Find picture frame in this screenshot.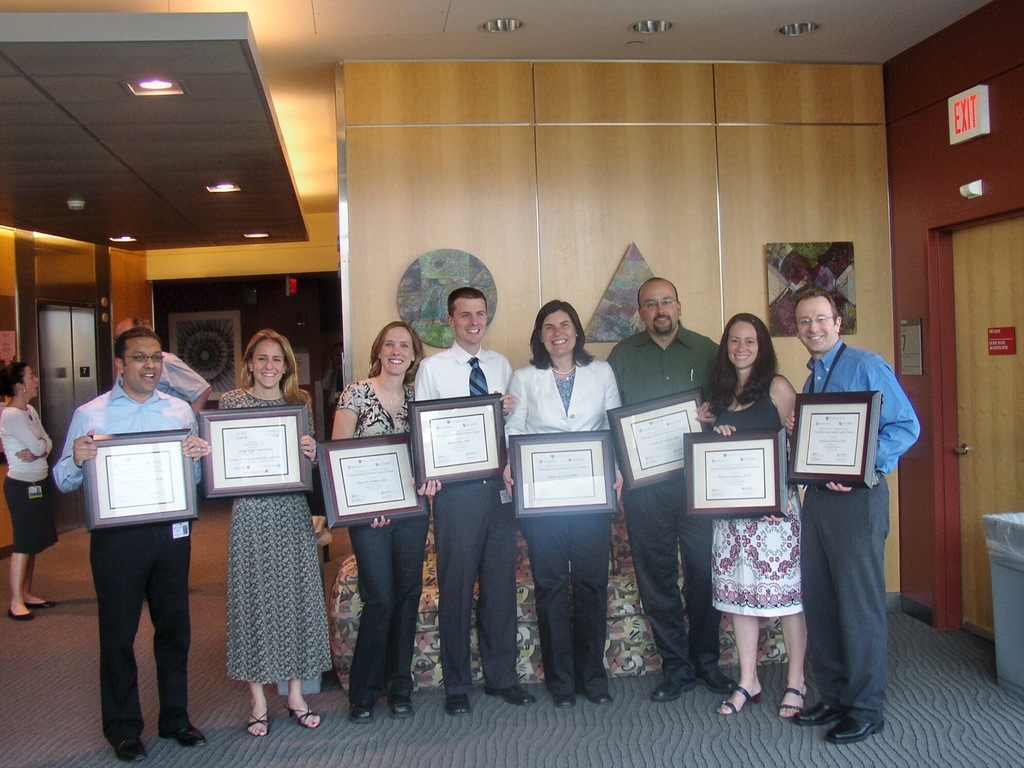
The bounding box for picture frame is box=[788, 389, 882, 487].
